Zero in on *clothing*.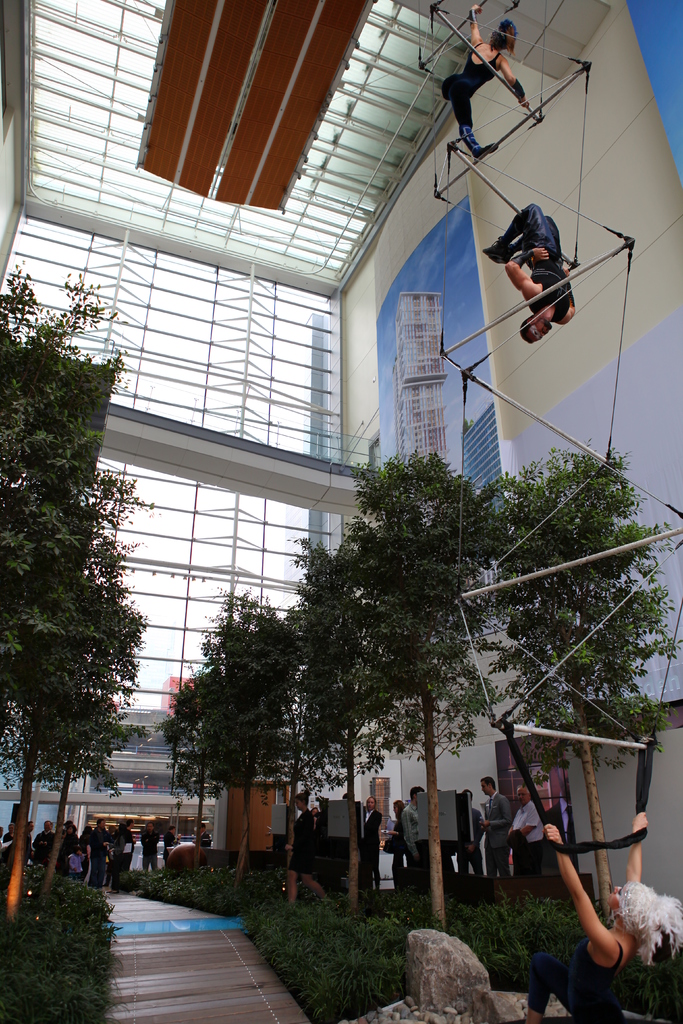
Zeroed in: <bbox>163, 830, 176, 863</bbox>.
